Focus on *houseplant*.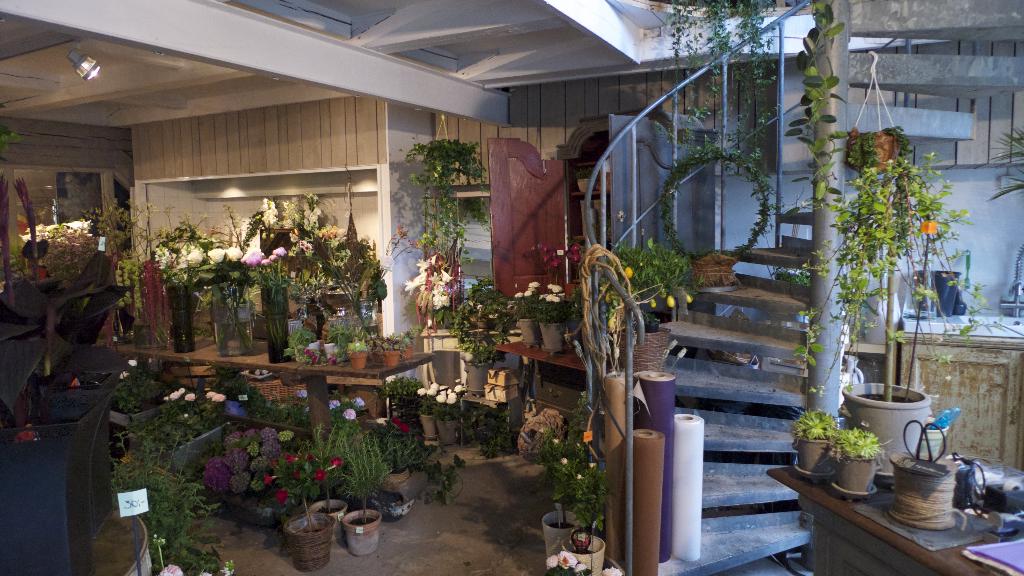
Focused at <bbox>332, 430, 397, 556</bbox>.
